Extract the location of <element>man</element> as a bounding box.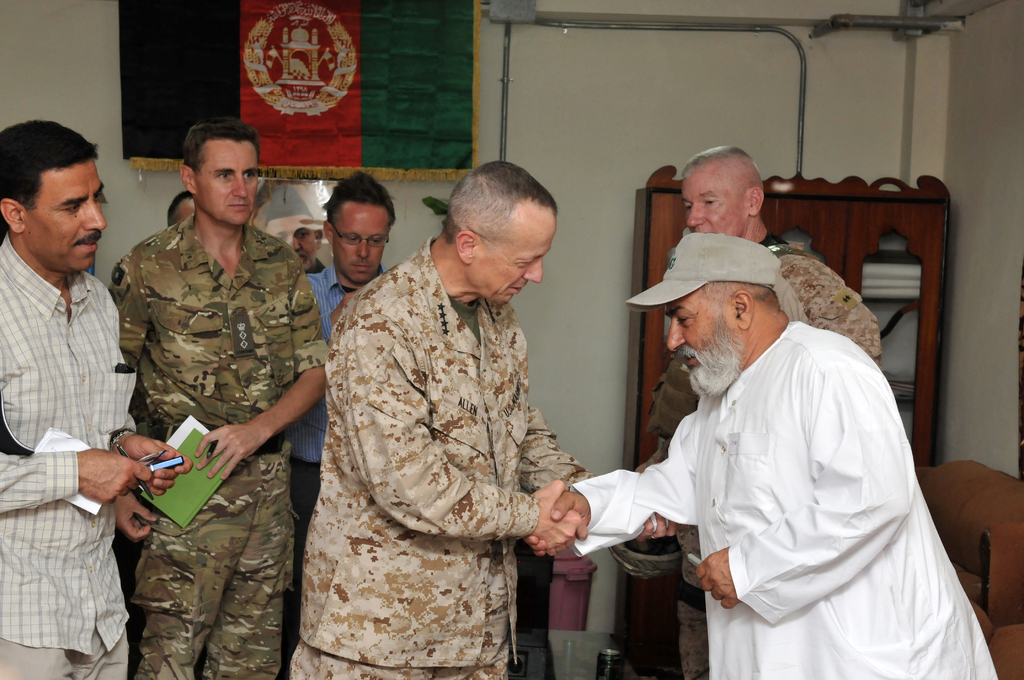
pyautogui.locateOnScreen(286, 159, 693, 679).
